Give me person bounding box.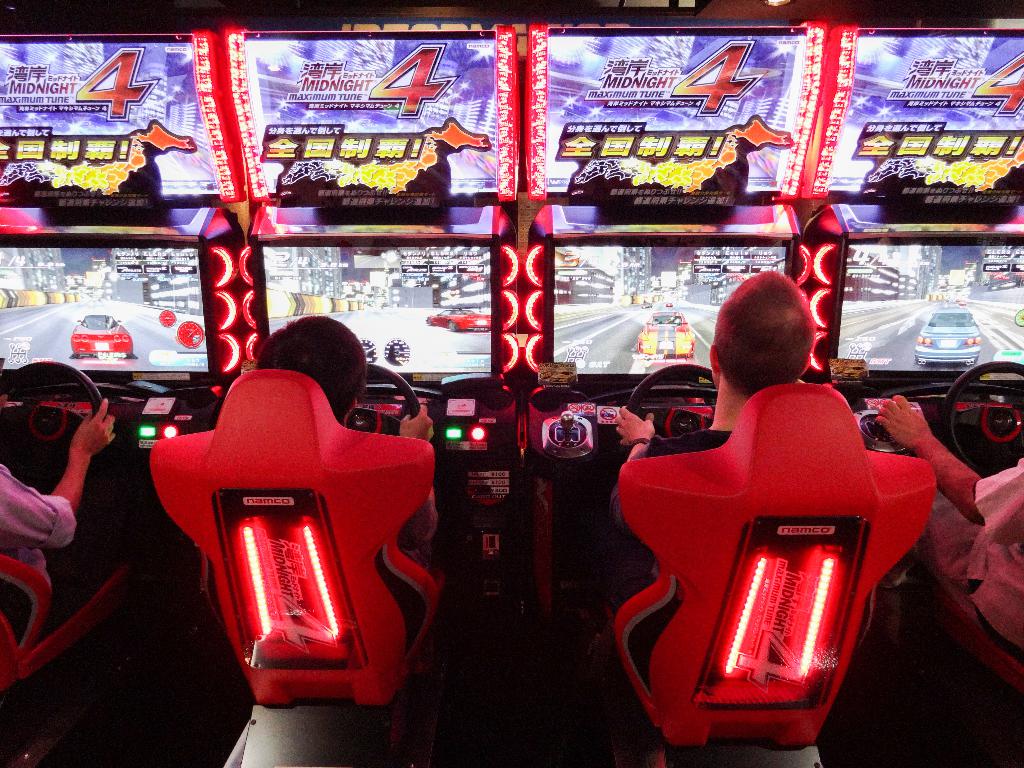
(256,314,435,549).
